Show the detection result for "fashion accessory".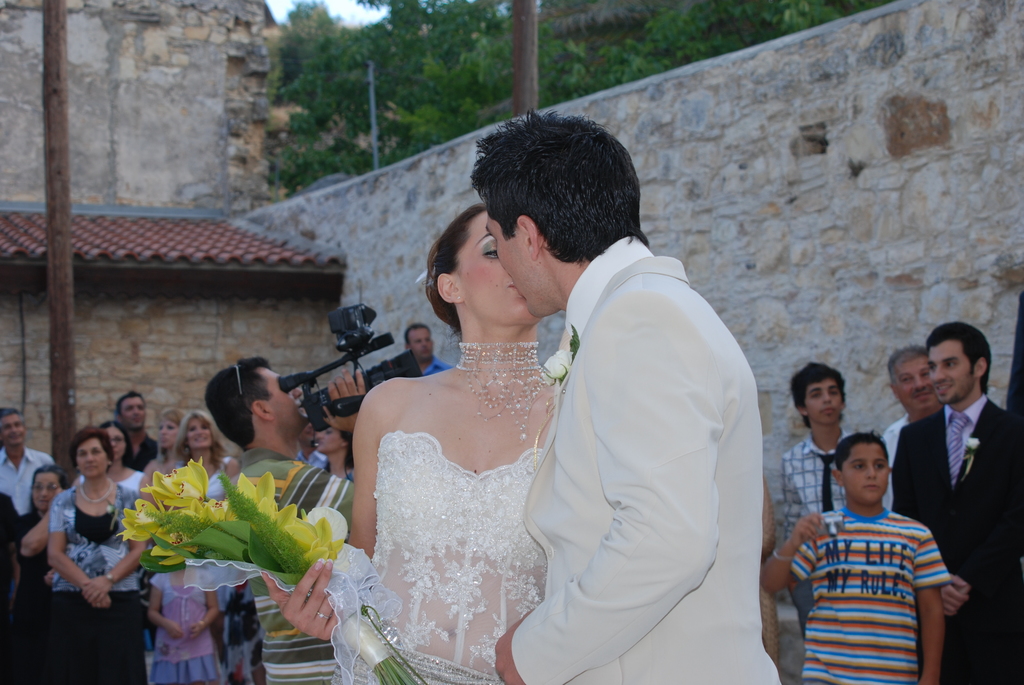
select_region(319, 614, 328, 626).
